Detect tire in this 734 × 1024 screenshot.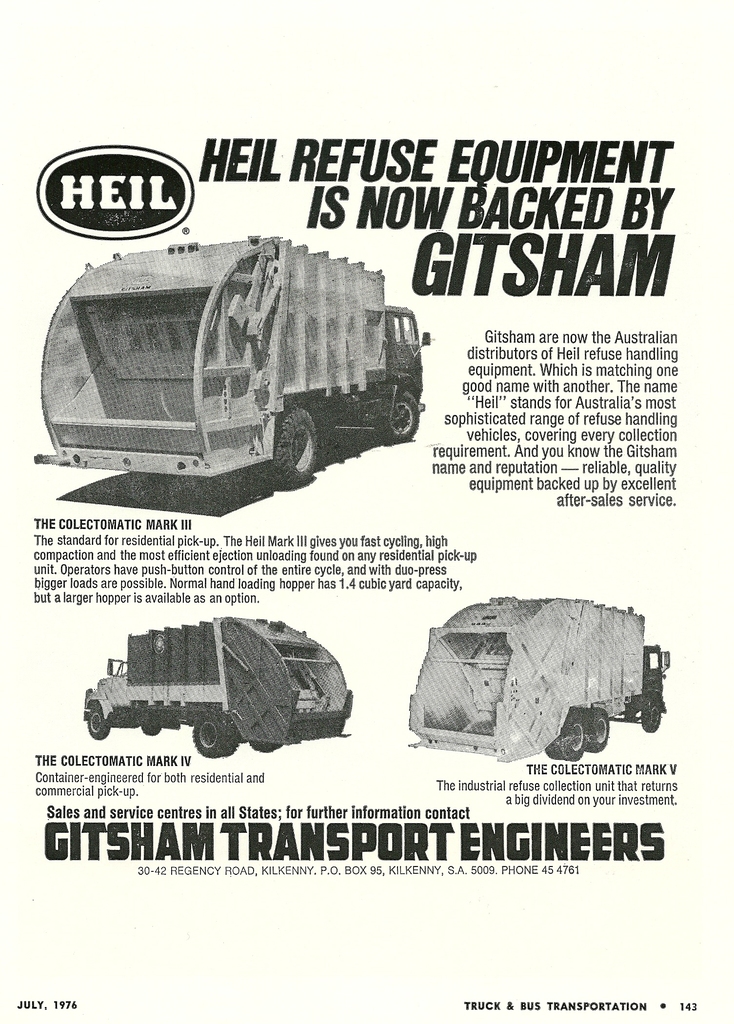
Detection: detection(249, 739, 281, 753).
